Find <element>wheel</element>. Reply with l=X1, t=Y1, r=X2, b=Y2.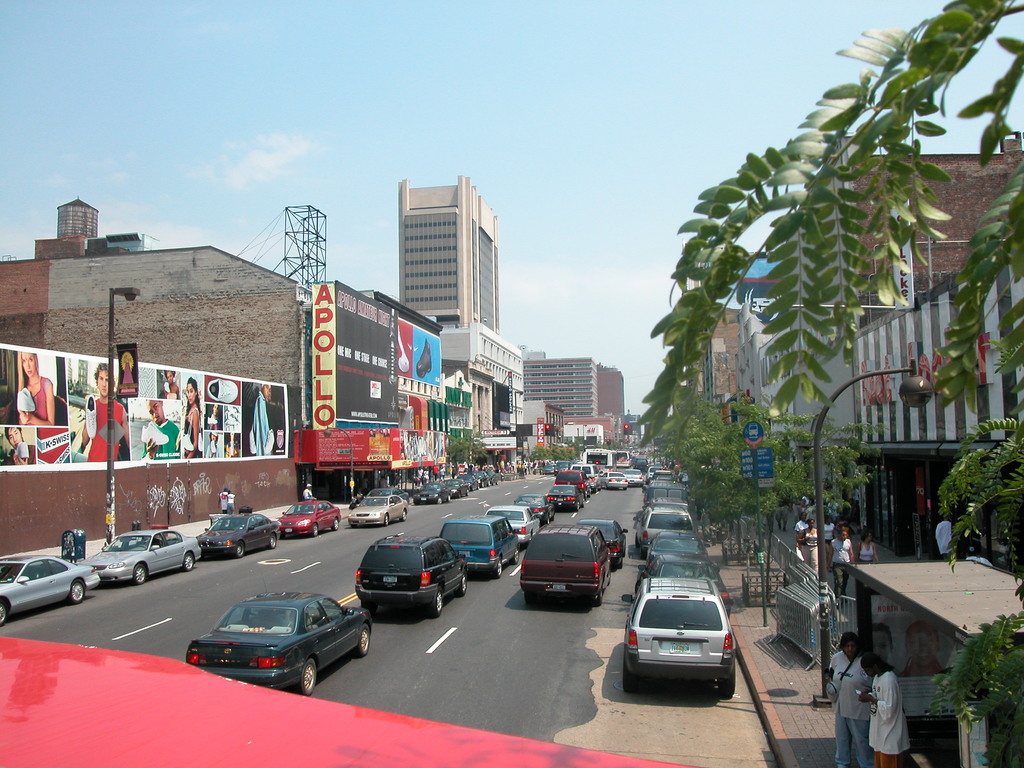
l=550, t=513, r=554, b=520.
